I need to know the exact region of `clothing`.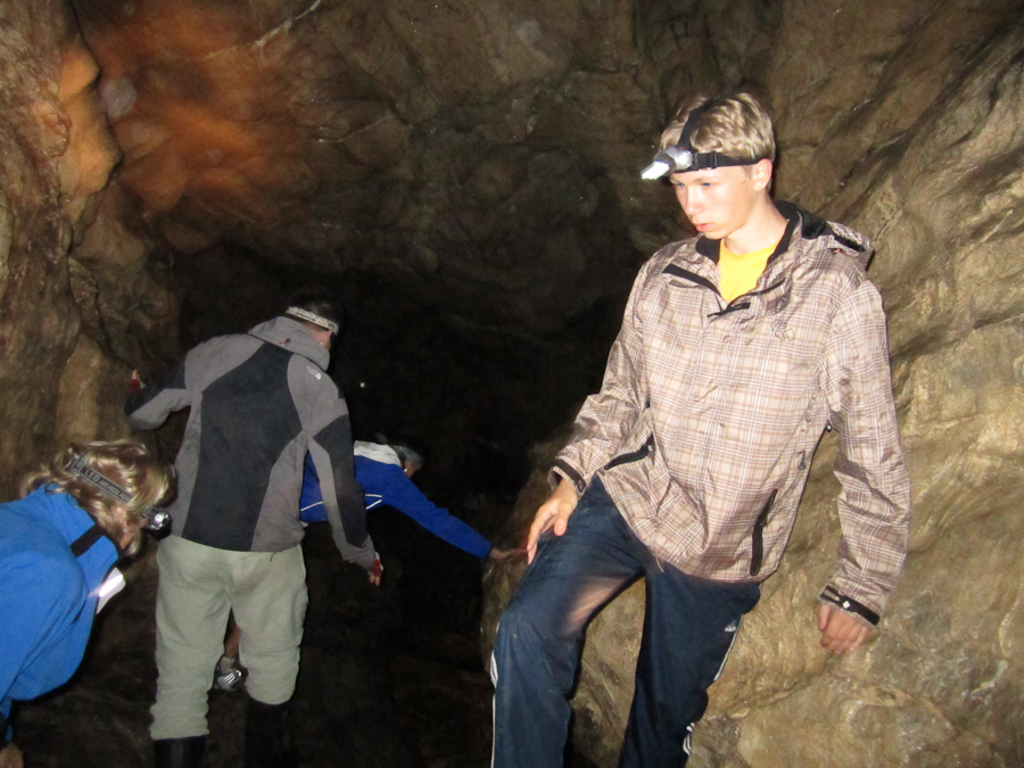
Region: 519, 156, 905, 688.
